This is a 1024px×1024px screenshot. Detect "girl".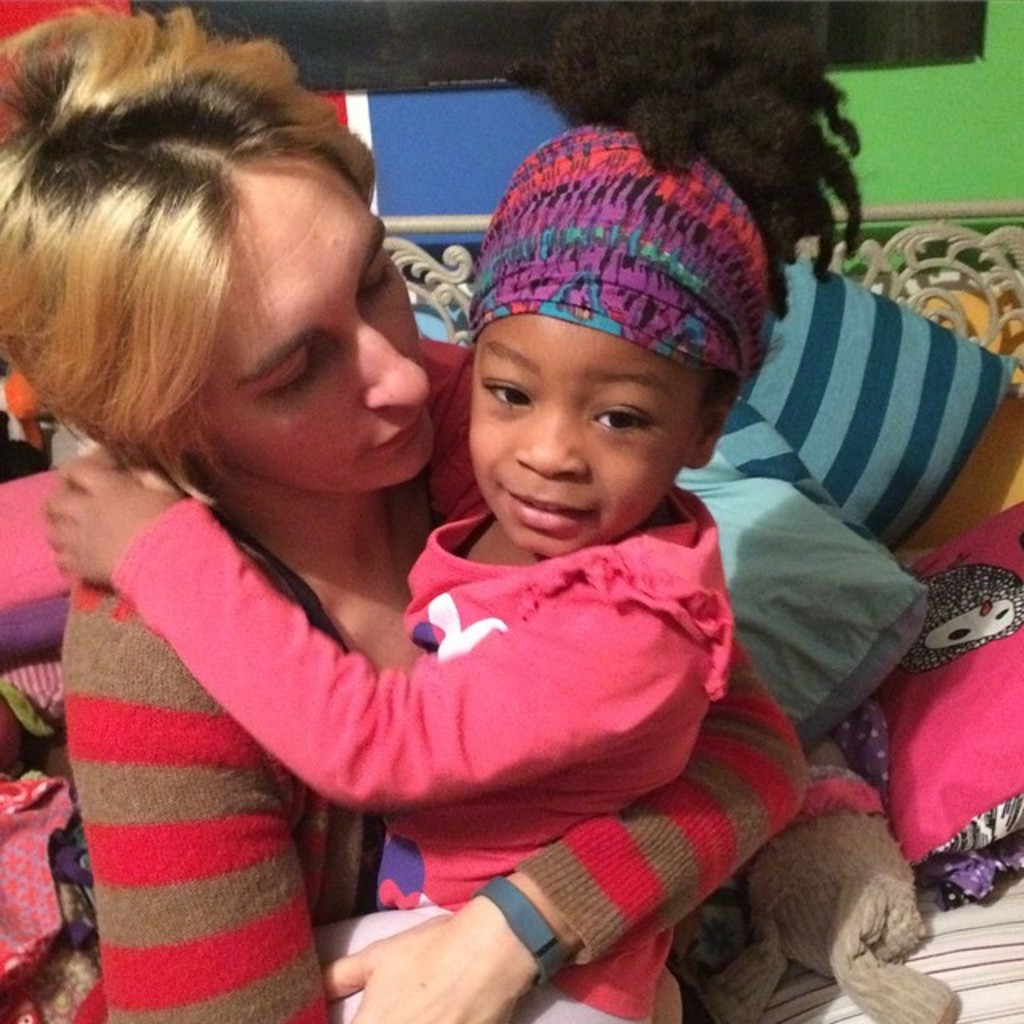
{"left": 37, "top": 8, "right": 862, "bottom": 1022}.
